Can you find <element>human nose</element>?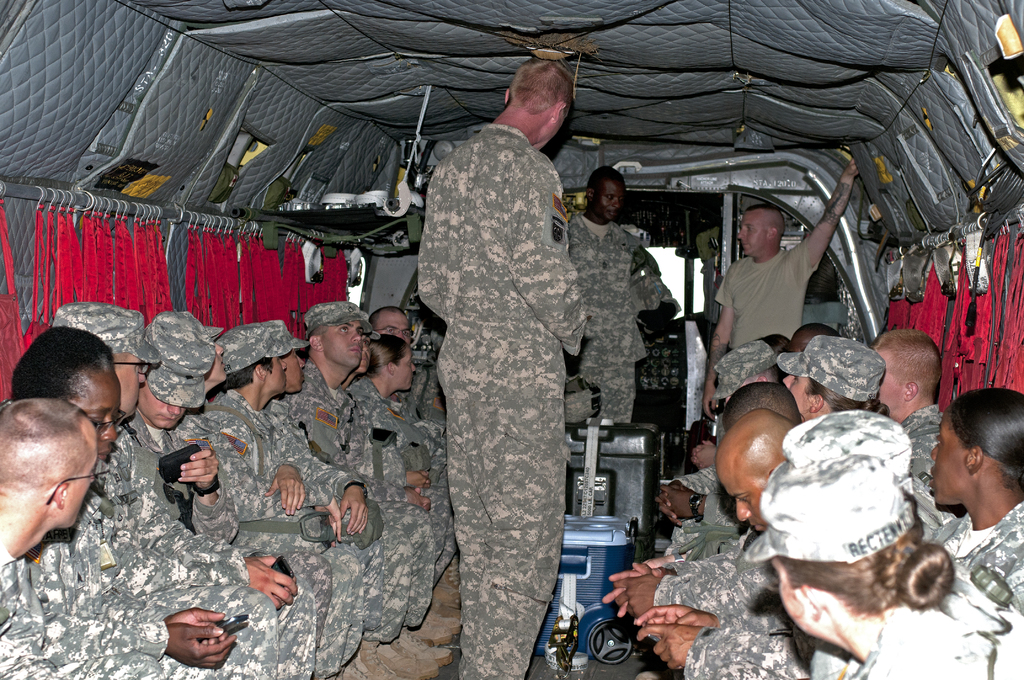
Yes, bounding box: crop(299, 357, 305, 366).
